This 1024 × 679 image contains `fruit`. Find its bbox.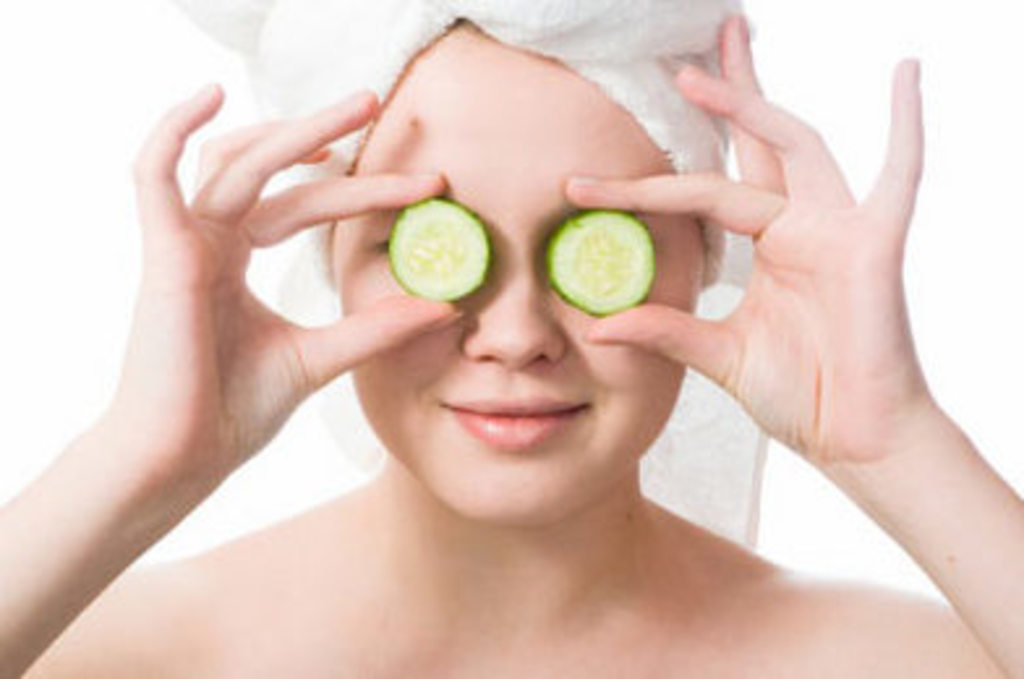
381, 188, 499, 290.
